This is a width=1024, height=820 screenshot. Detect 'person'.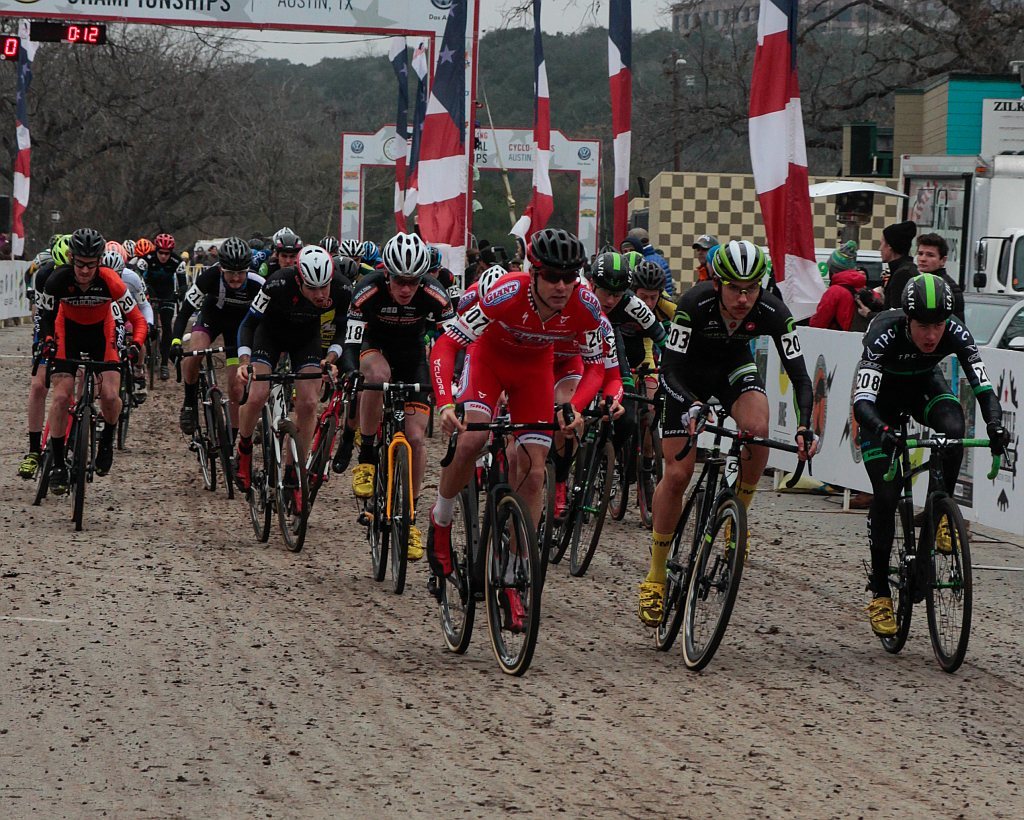
locate(457, 263, 504, 315).
